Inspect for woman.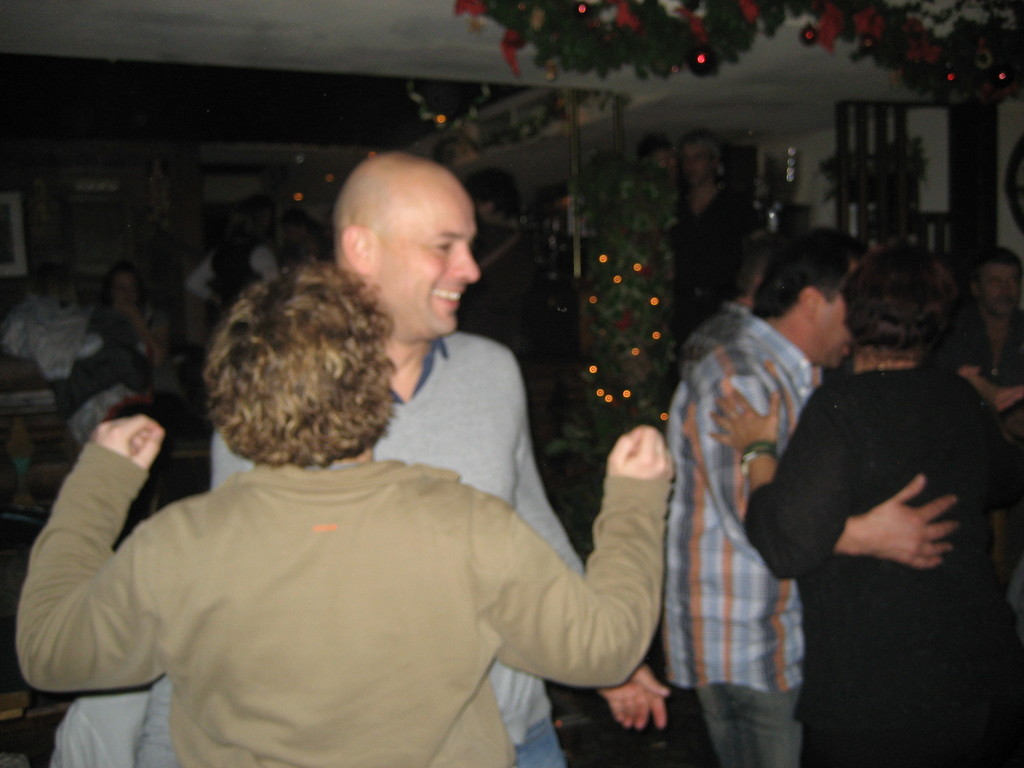
Inspection: <region>733, 249, 1002, 762</region>.
